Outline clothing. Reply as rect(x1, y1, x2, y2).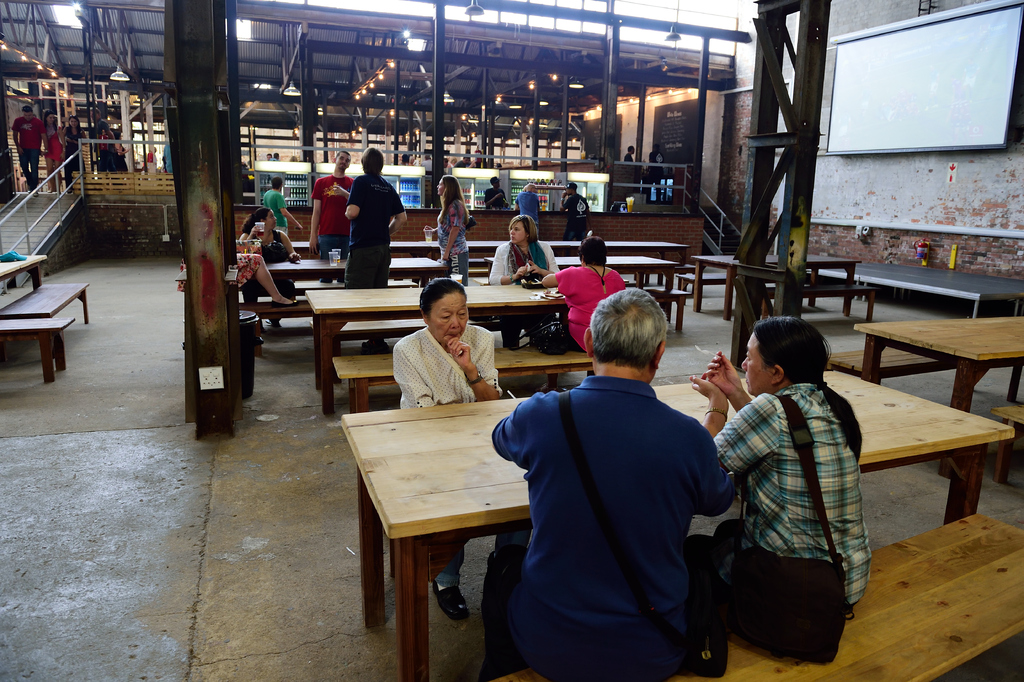
rect(435, 199, 467, 283).
